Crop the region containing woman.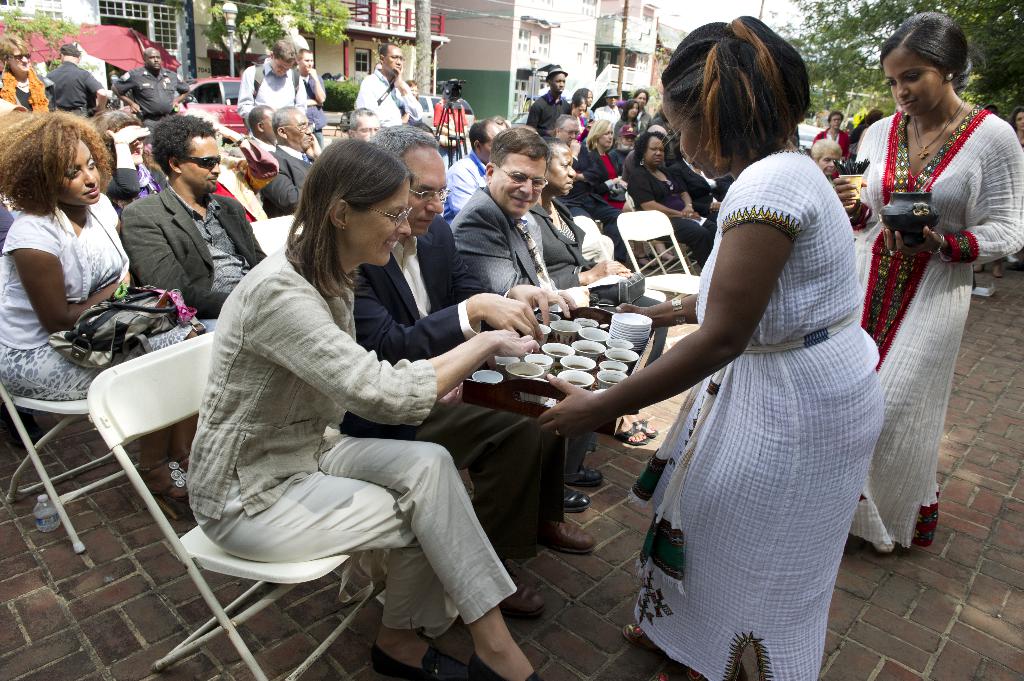
Crop region: (808,139,838,189).
